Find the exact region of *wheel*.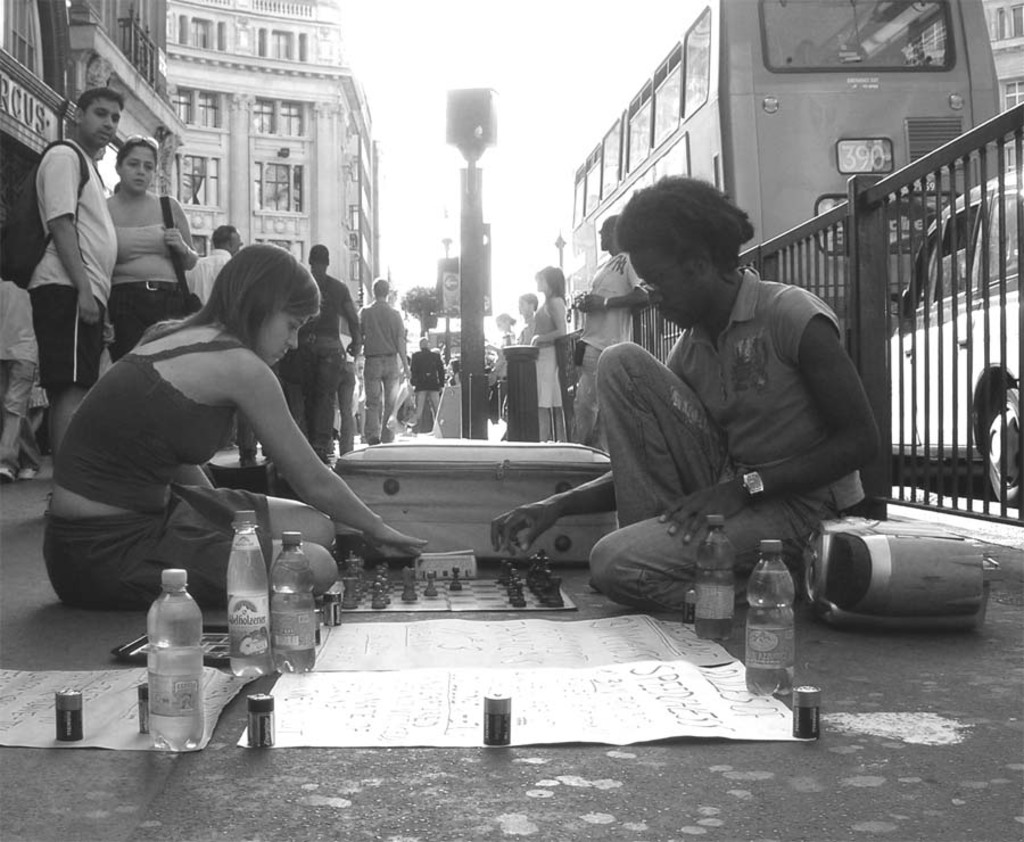
Exact region: crop(983, 380, 1023, 511).
